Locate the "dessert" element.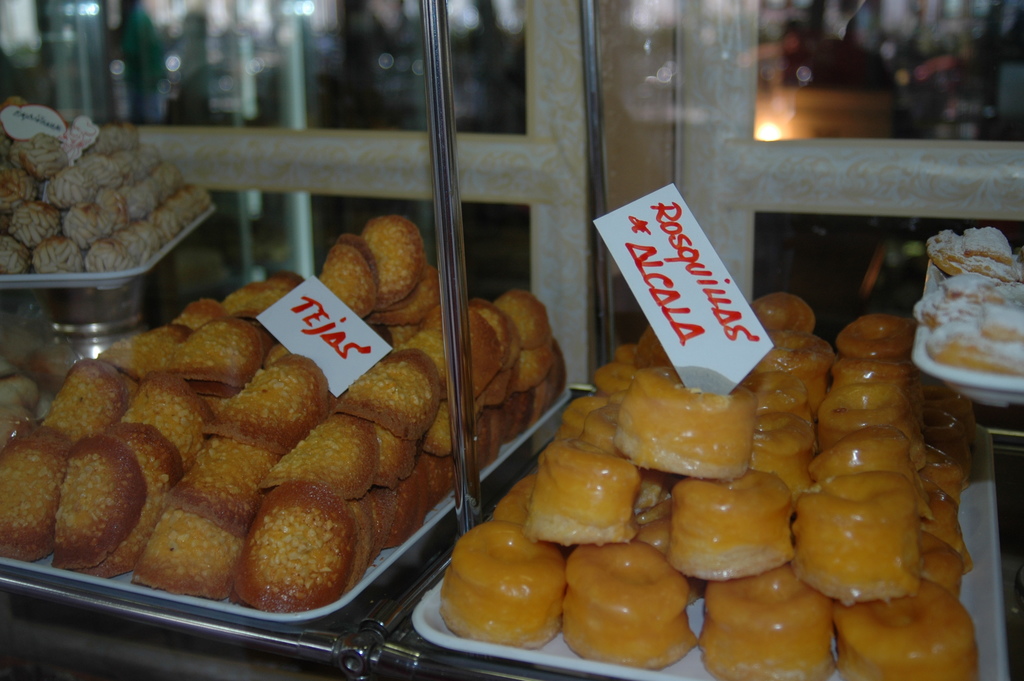
Element bbox: [912,450,967,488].
